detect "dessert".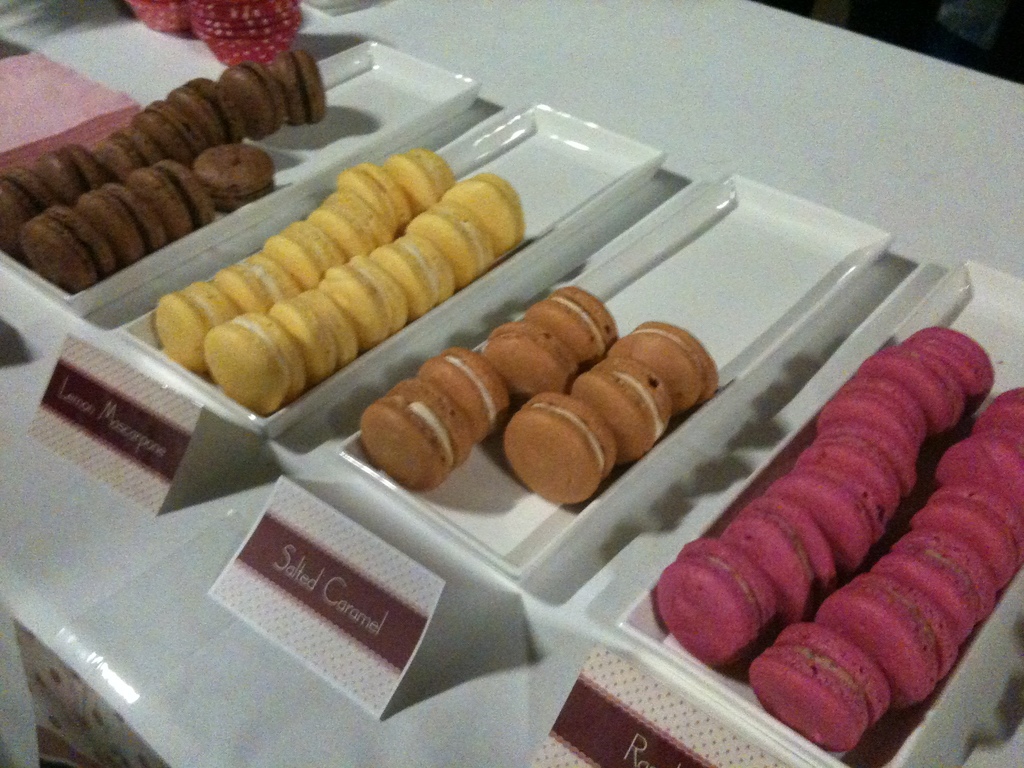
Detected at (x1=461, y1=172, x2=528, y2=266).
